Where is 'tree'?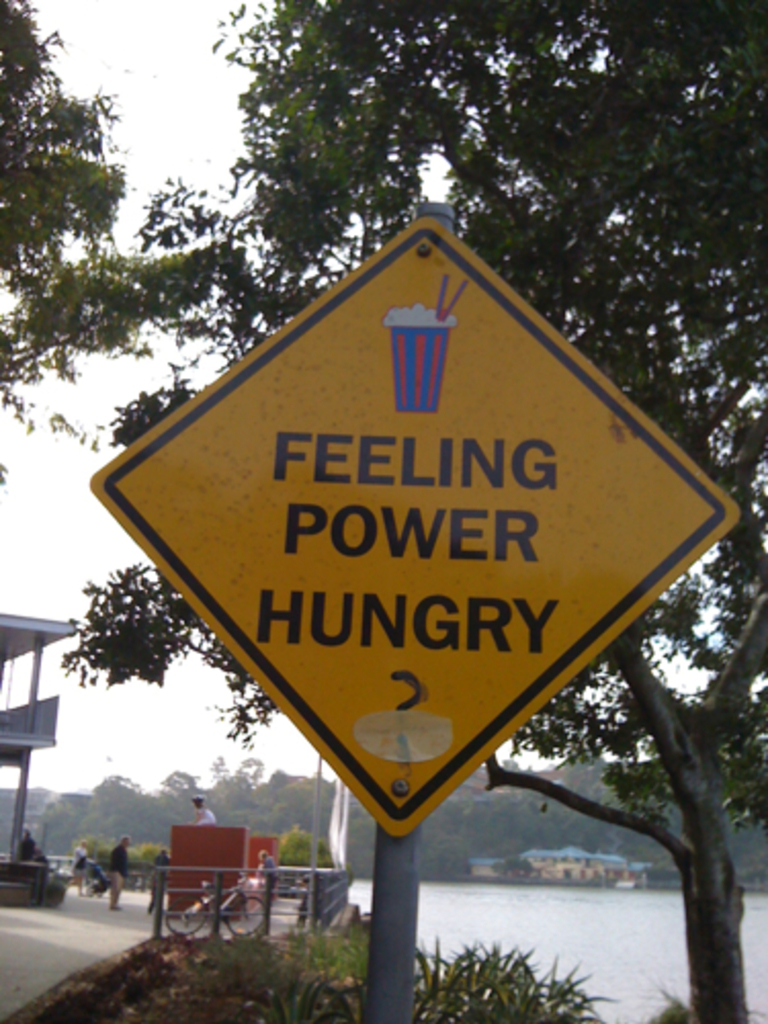
485, 758, 758, 893.
